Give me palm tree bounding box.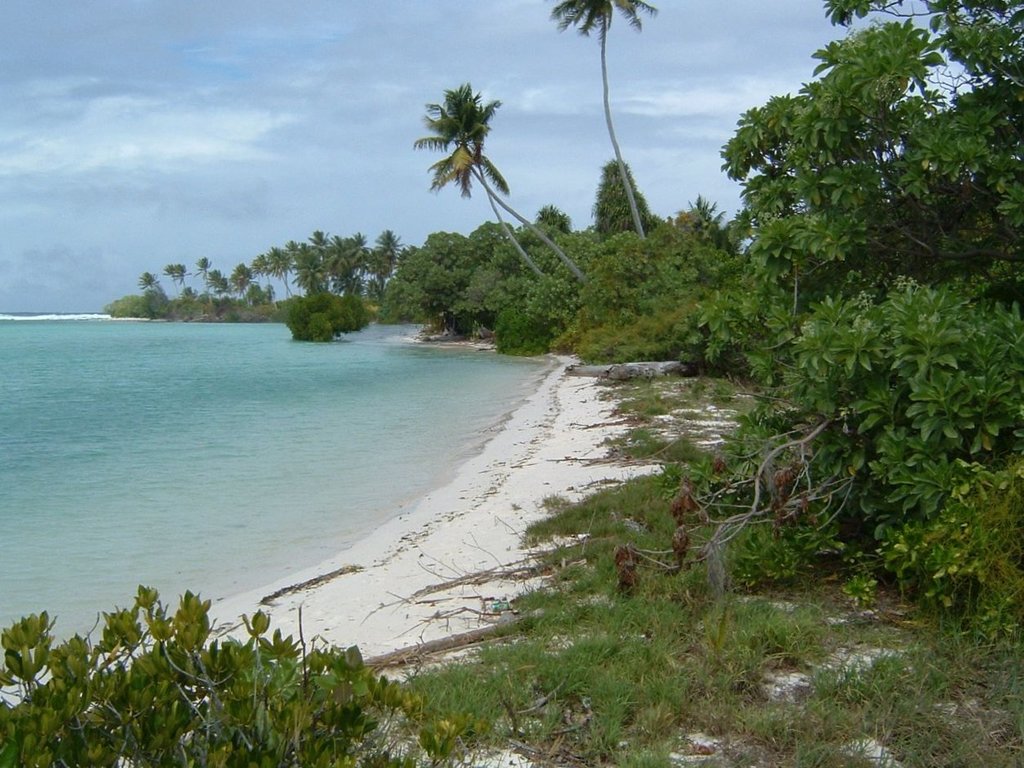
173,261,202,302.
